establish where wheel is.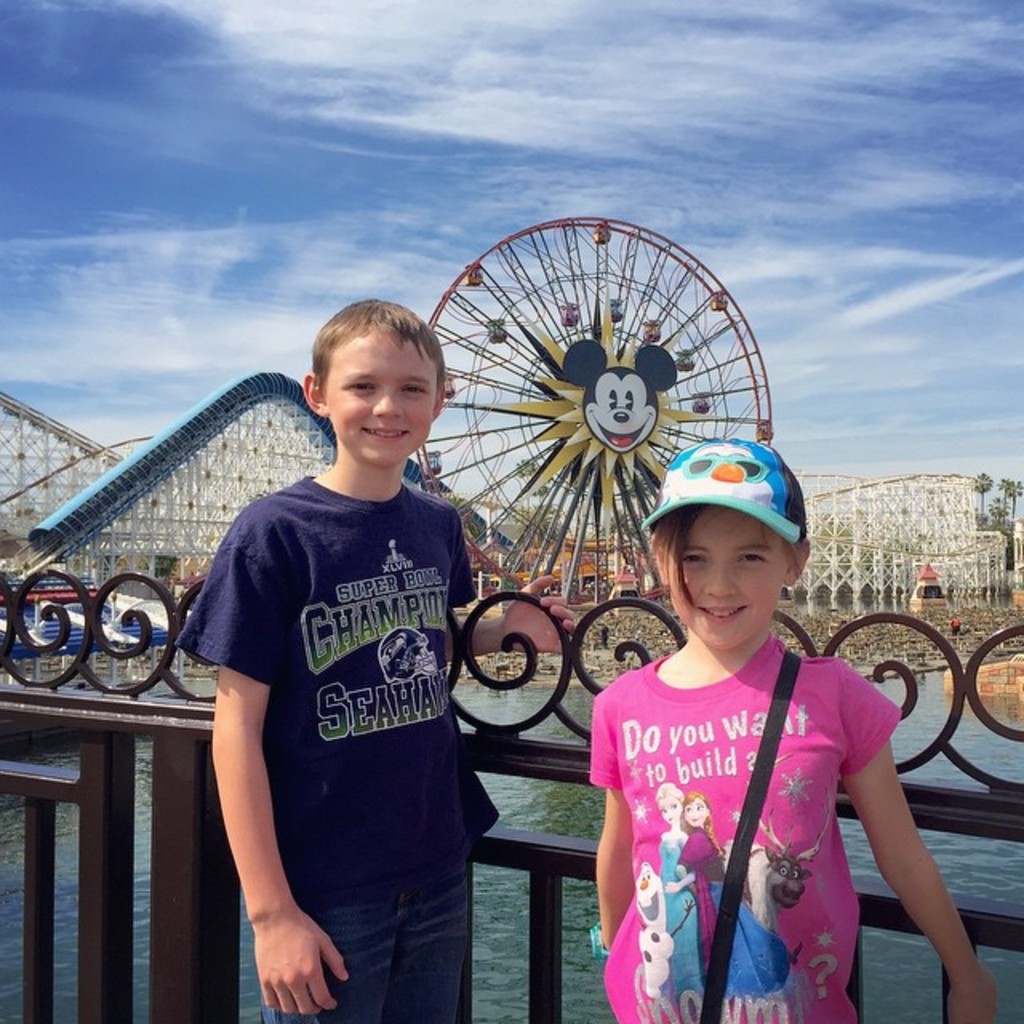
Established at detection(427, 258, 771, 549).
